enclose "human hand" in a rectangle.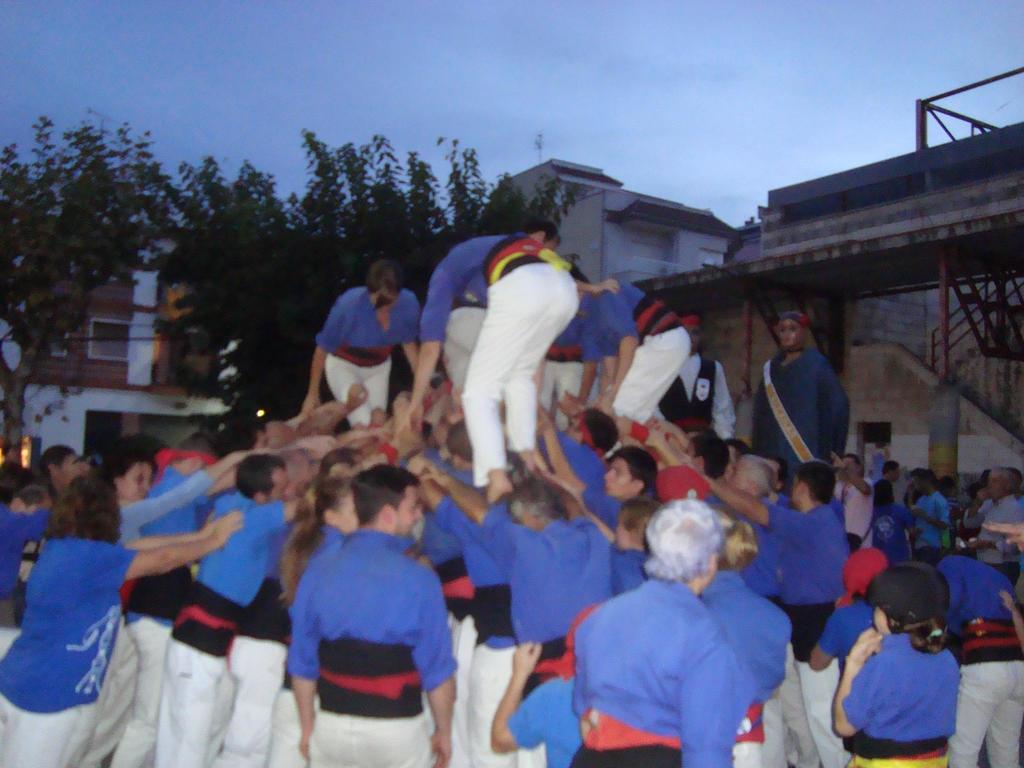
<bbox>213, 509, 241, 545</bbox>.
